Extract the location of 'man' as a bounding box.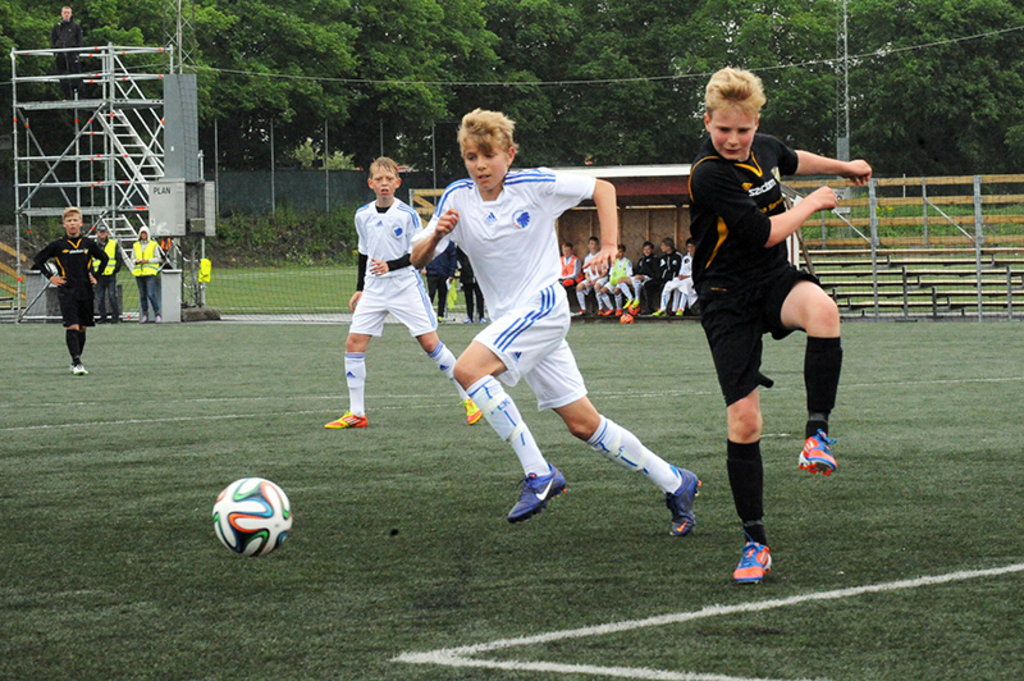
[420, 239, 458, 323].
